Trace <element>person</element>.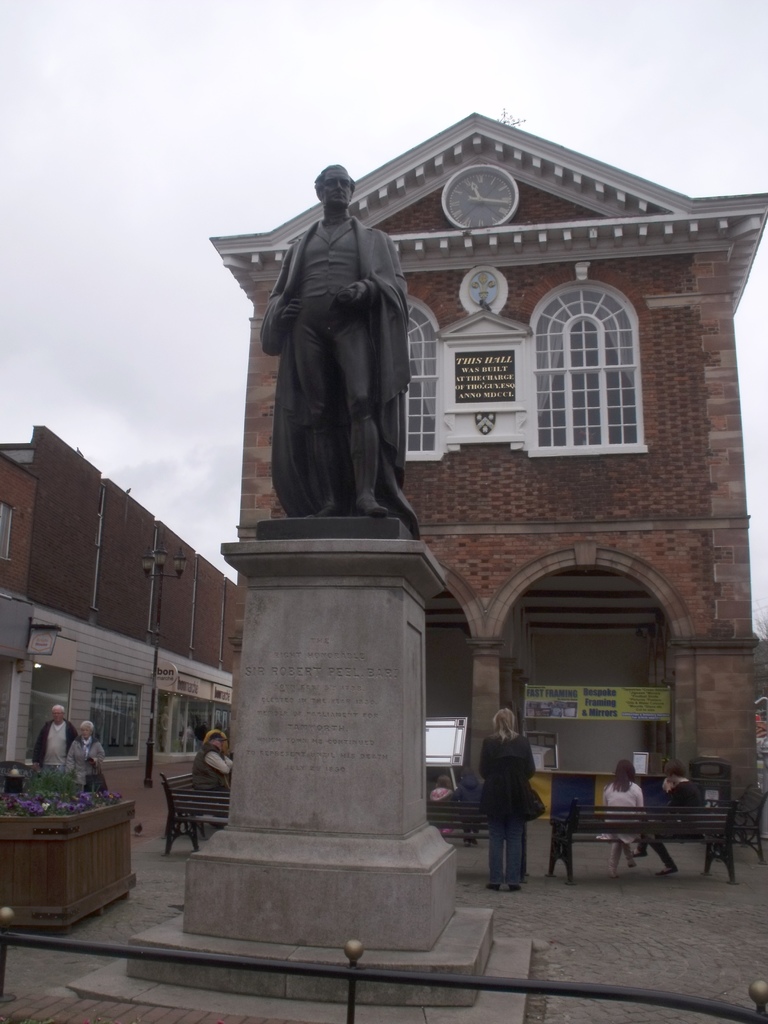
Traced to box=[639, 765, 708, 886].
